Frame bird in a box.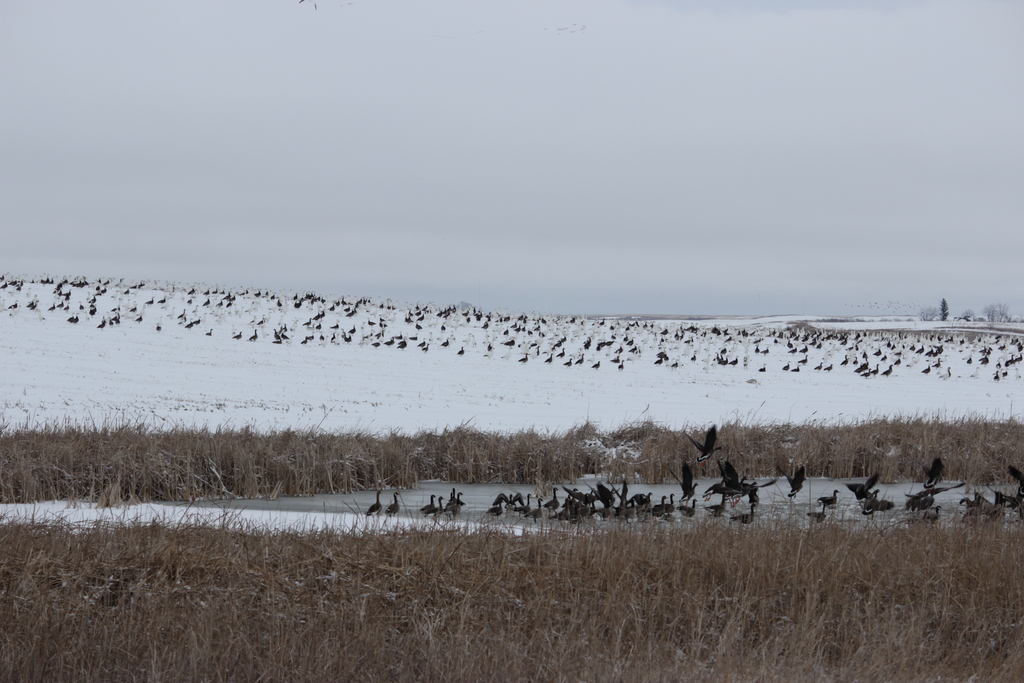
<region>792, 466, 797, 504</region>.
